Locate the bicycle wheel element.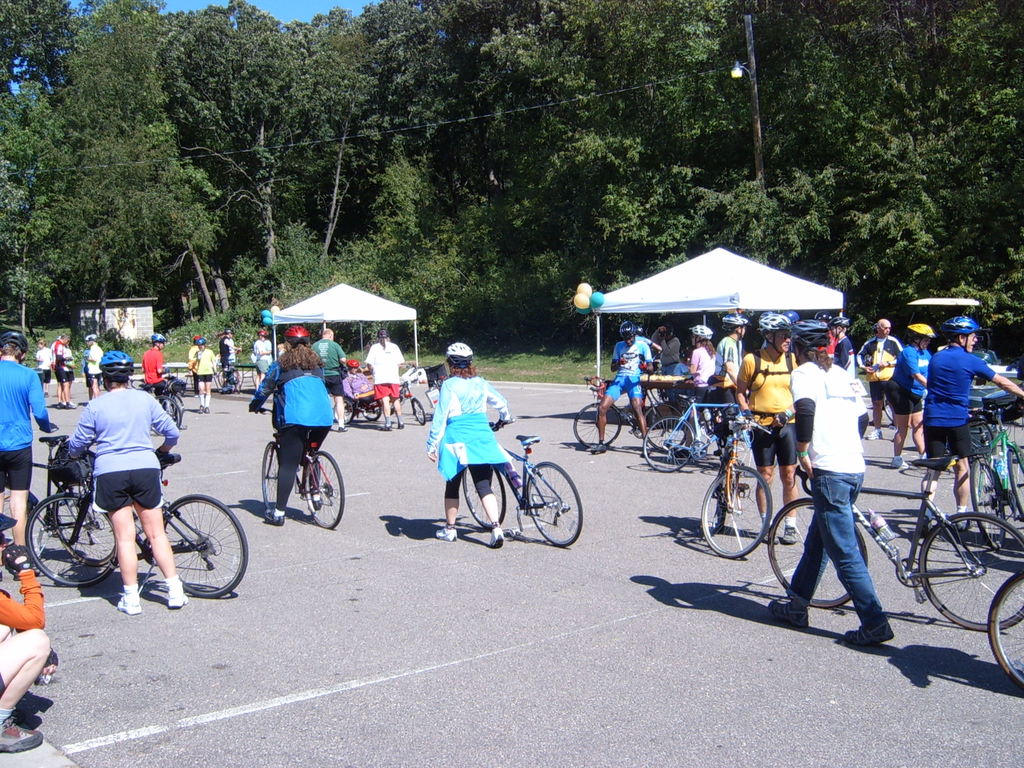
Element bbox: <region>151, 397, 182, 436</region>.
